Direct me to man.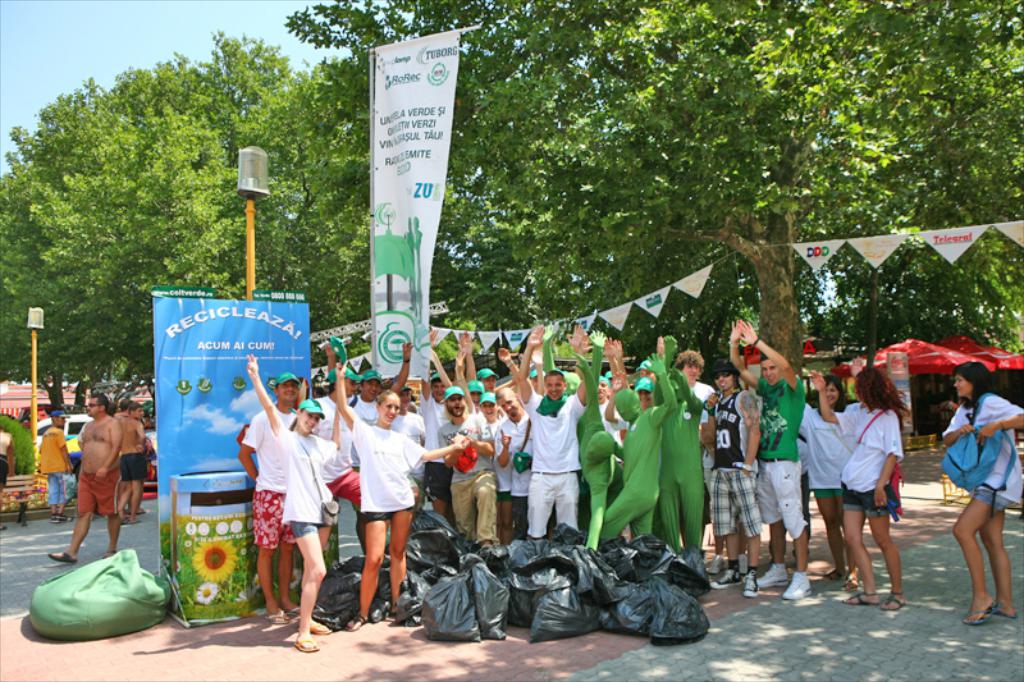
Direction: (x1=602, y1=331, x2=668, y2=541).
